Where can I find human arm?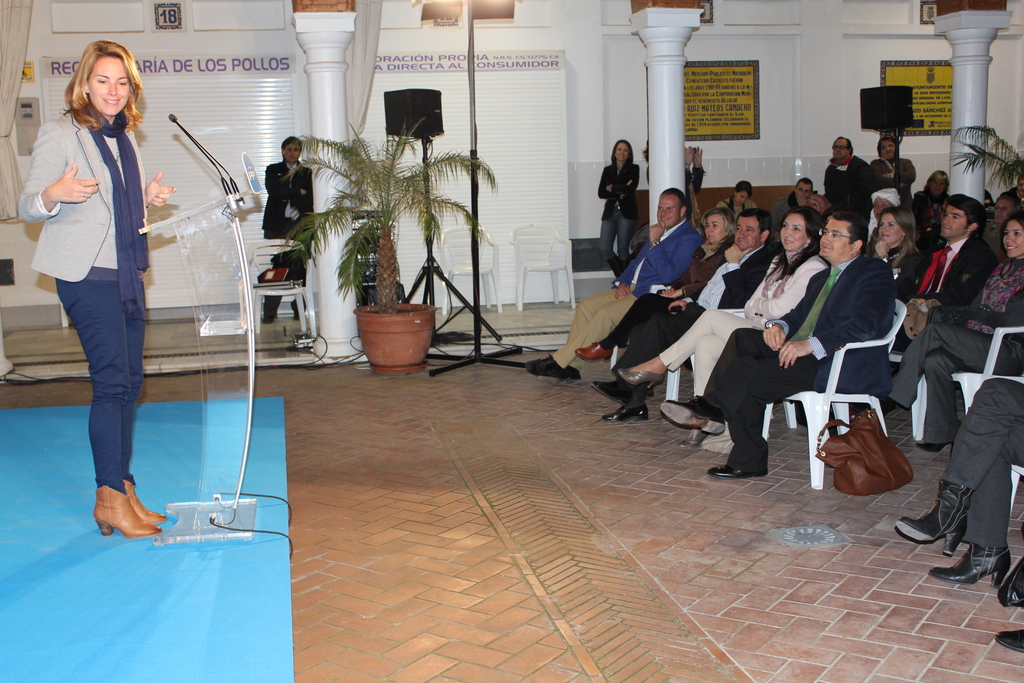
You can find it at Rect(645, 217, 694, 283).
